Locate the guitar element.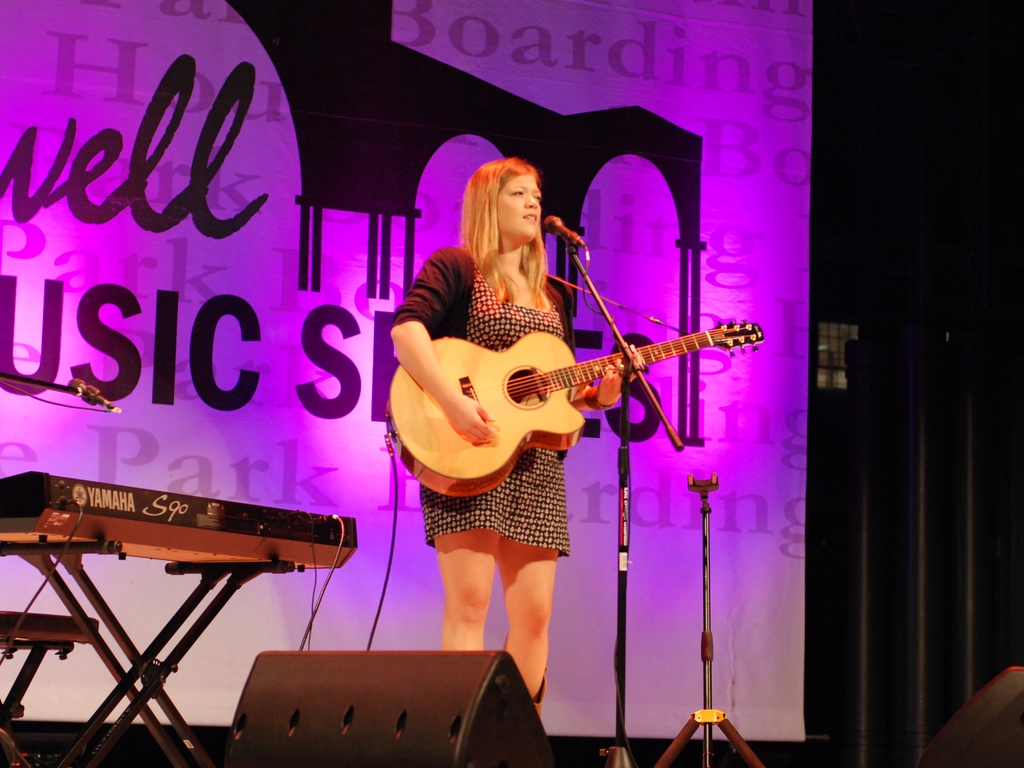
Element bbox: l=378, t=323, r=772, b=502.
